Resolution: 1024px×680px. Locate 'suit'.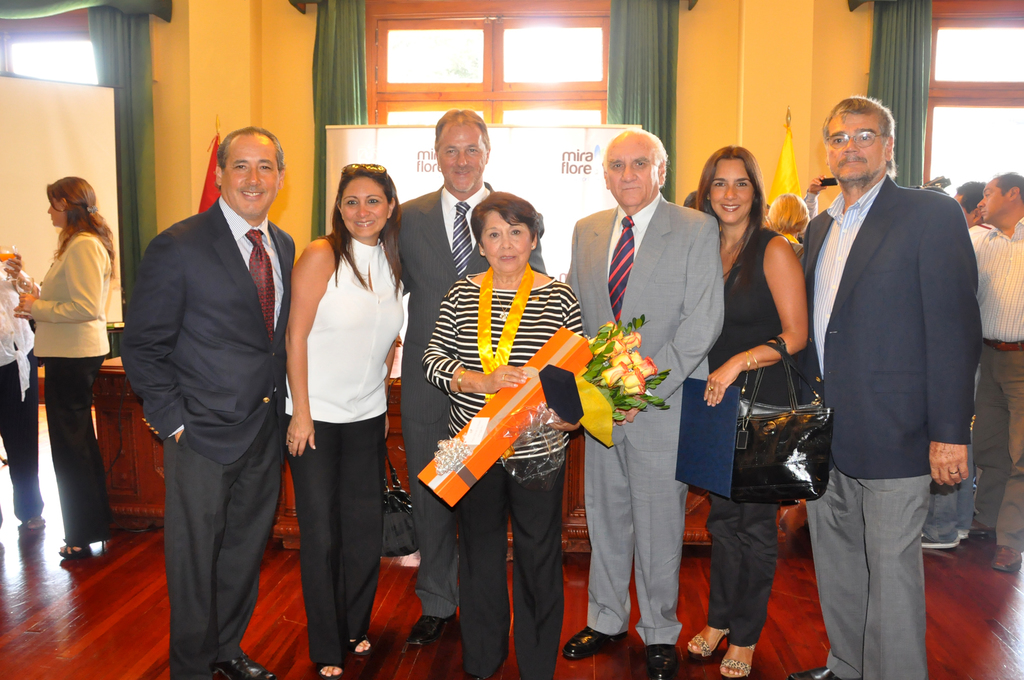
crop(25, 231, 113, 365).
